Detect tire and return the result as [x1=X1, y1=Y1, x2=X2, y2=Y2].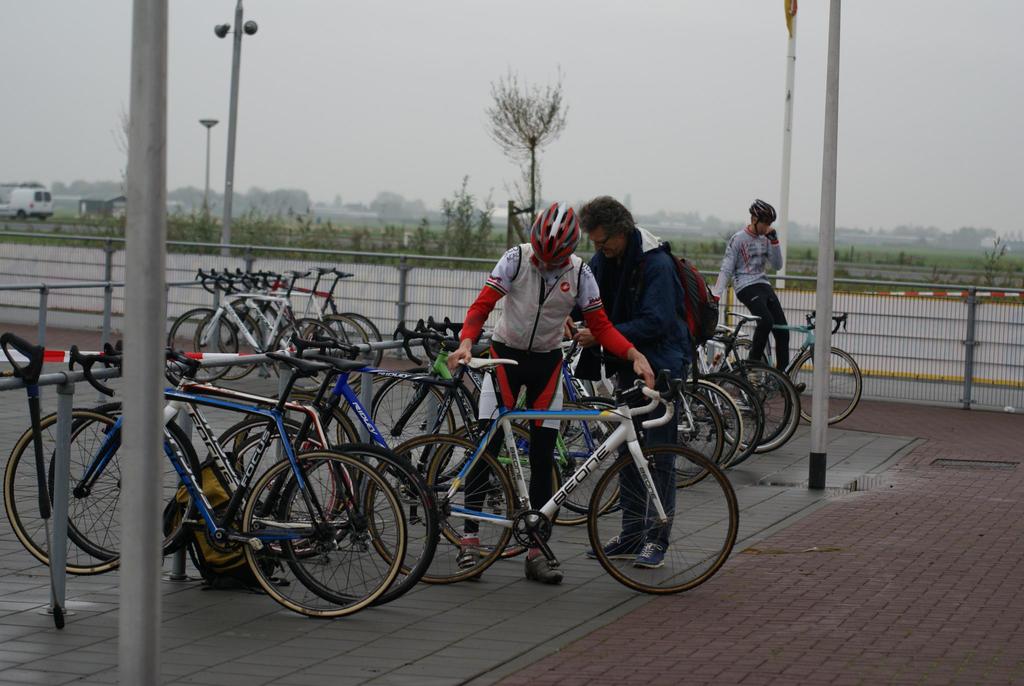
[x1=300, y1=315, x2=370, y2=388].
